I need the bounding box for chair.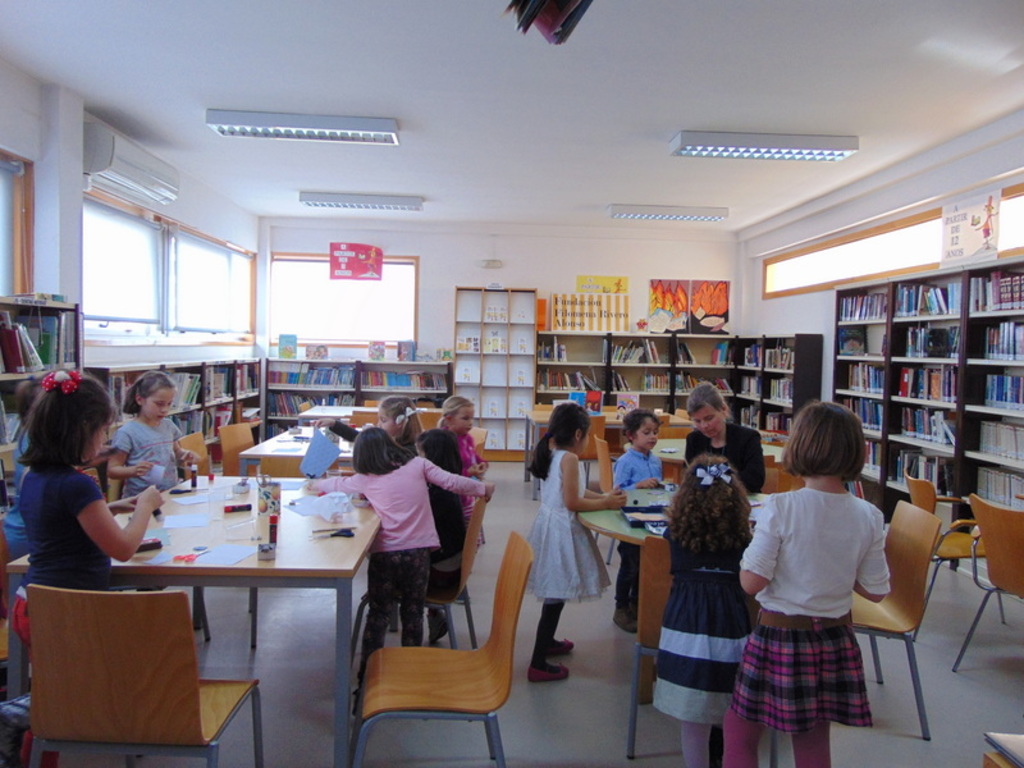
Here it is: bbox(534, 401, 557, 471).
